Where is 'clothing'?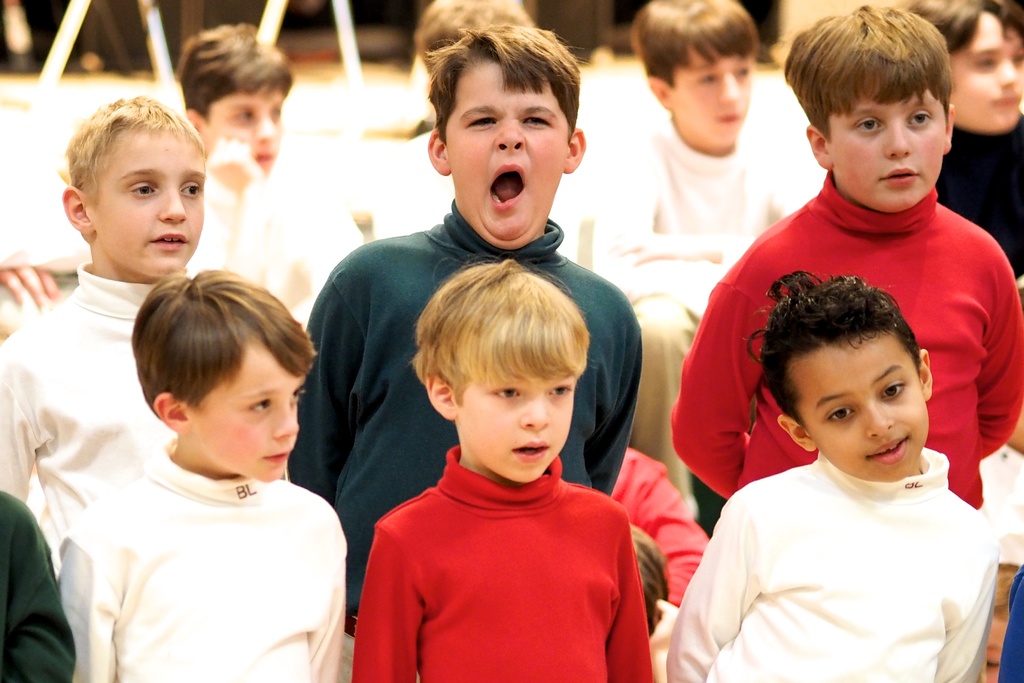
locate(0, 260, 172, 580).
